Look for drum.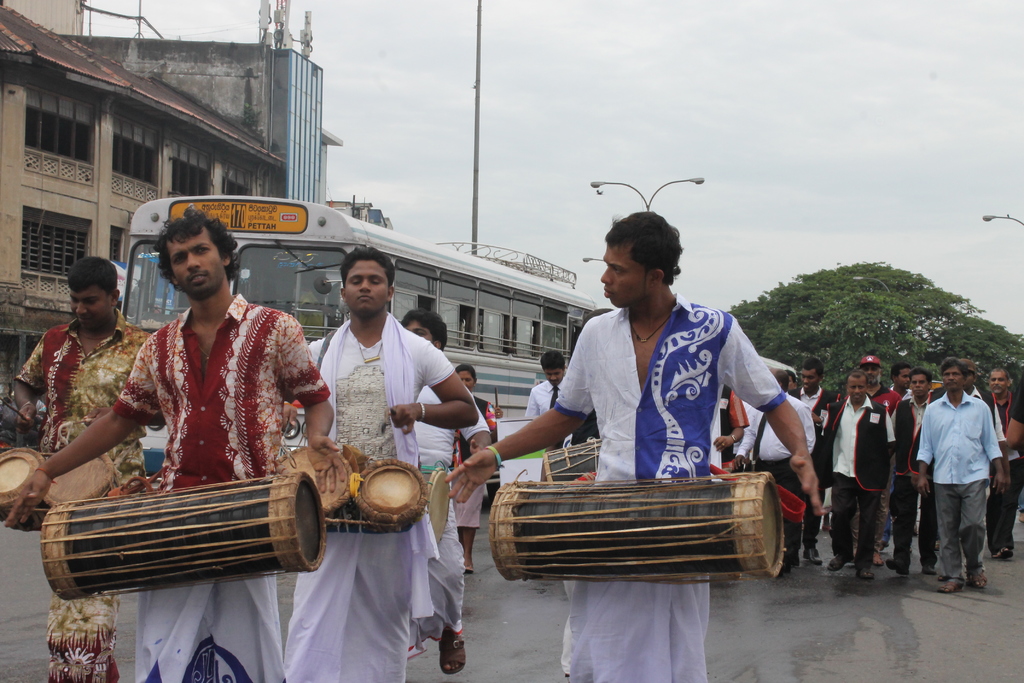
Found: Rect(539, 440, 607, 482).
